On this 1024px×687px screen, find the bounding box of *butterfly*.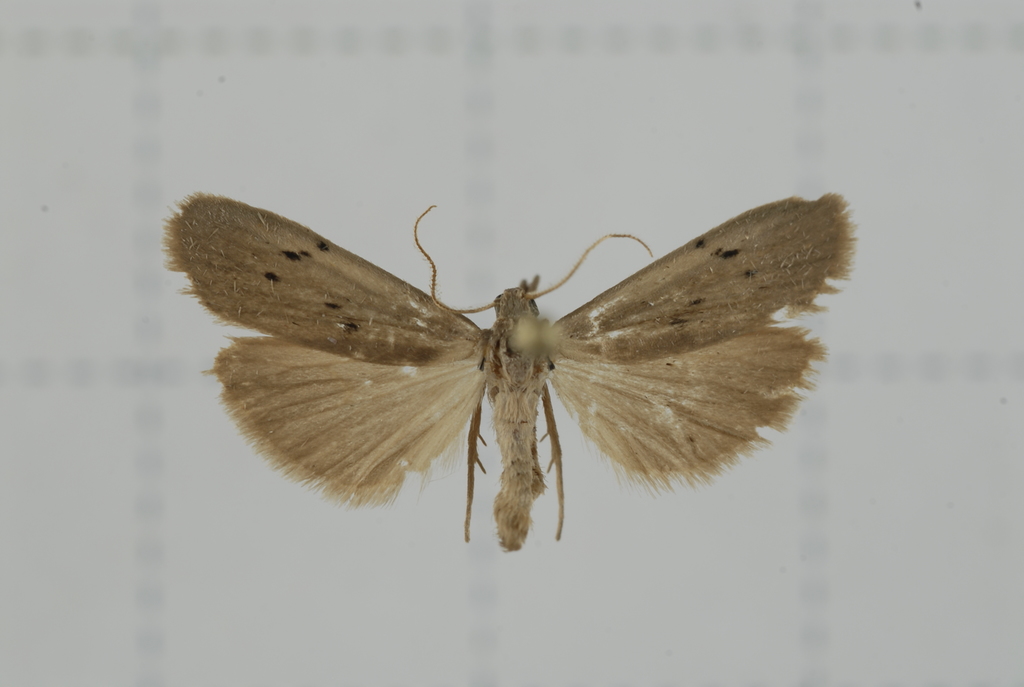
Bounding box: left=137, top=191, right=874, bottom=553.
